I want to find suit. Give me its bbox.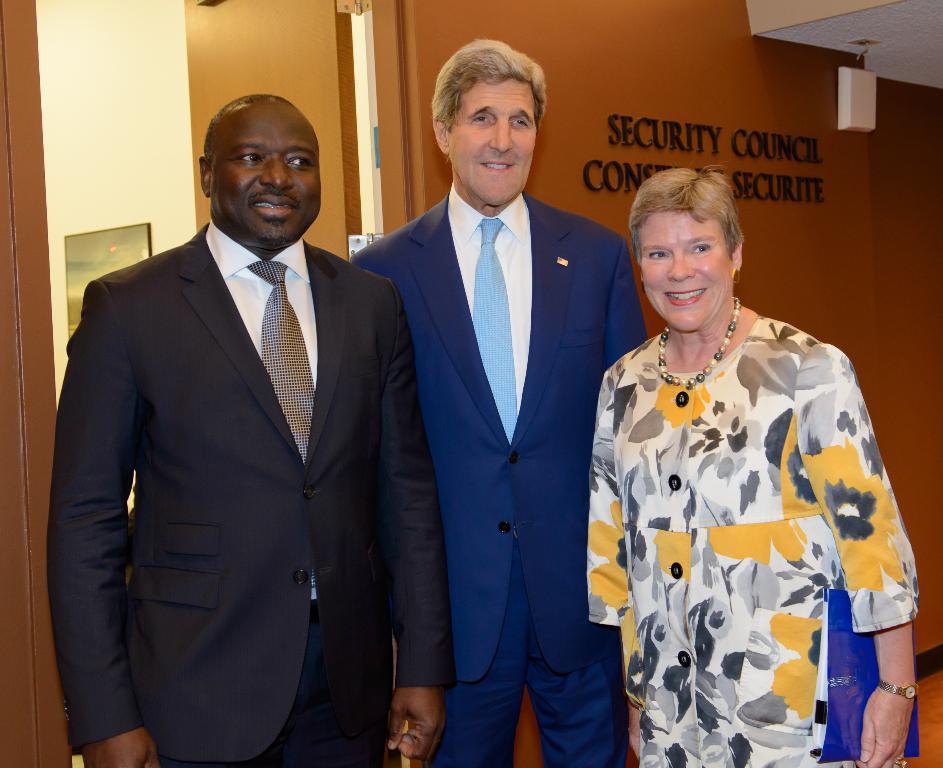
[39, 214, 465, 767].
